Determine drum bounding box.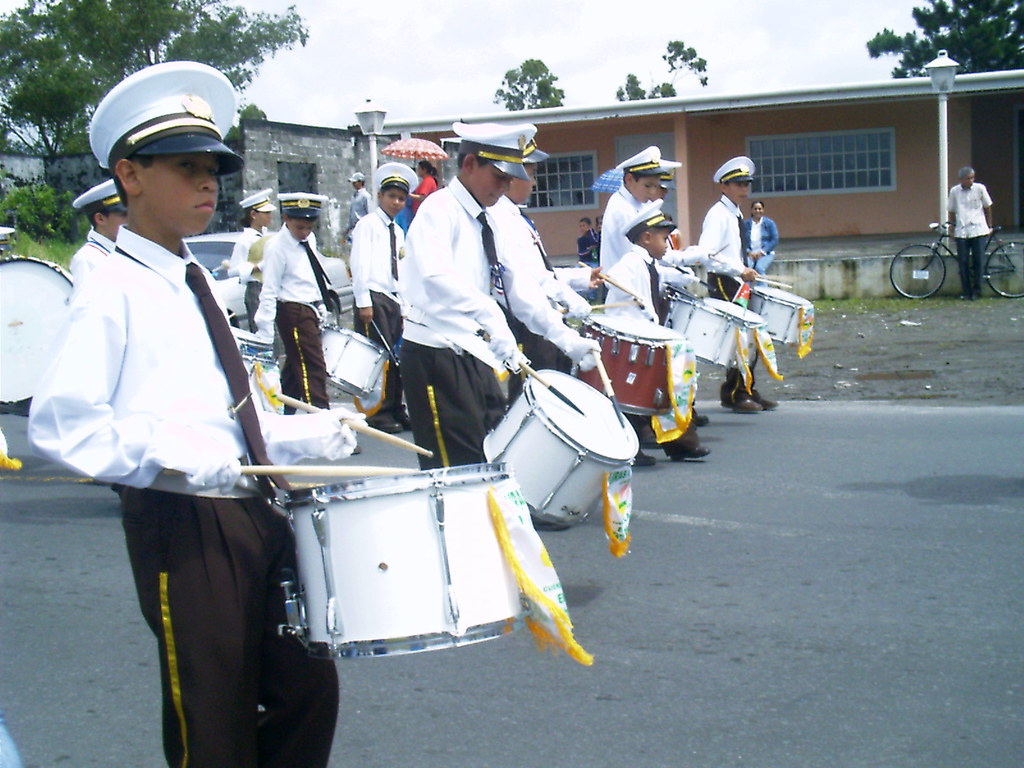
Determined: 321:323:391:398.
